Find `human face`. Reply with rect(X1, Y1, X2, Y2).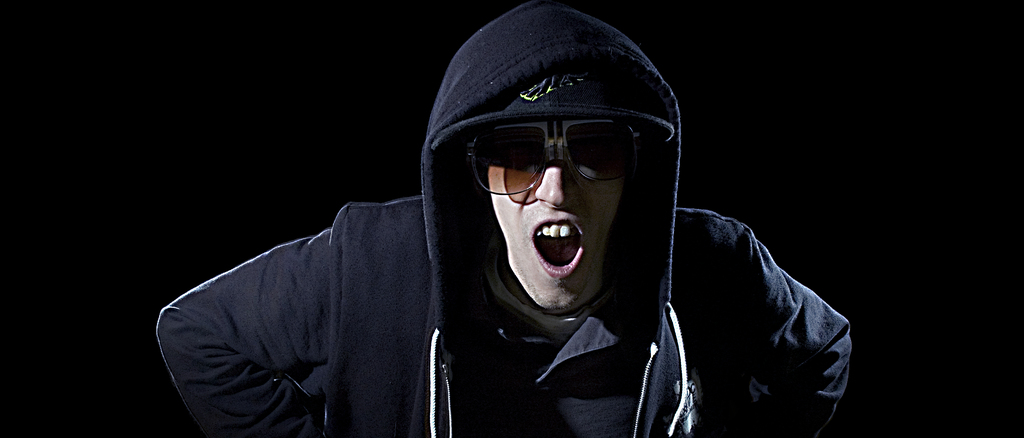
rect(470, 131, 637, 305).
